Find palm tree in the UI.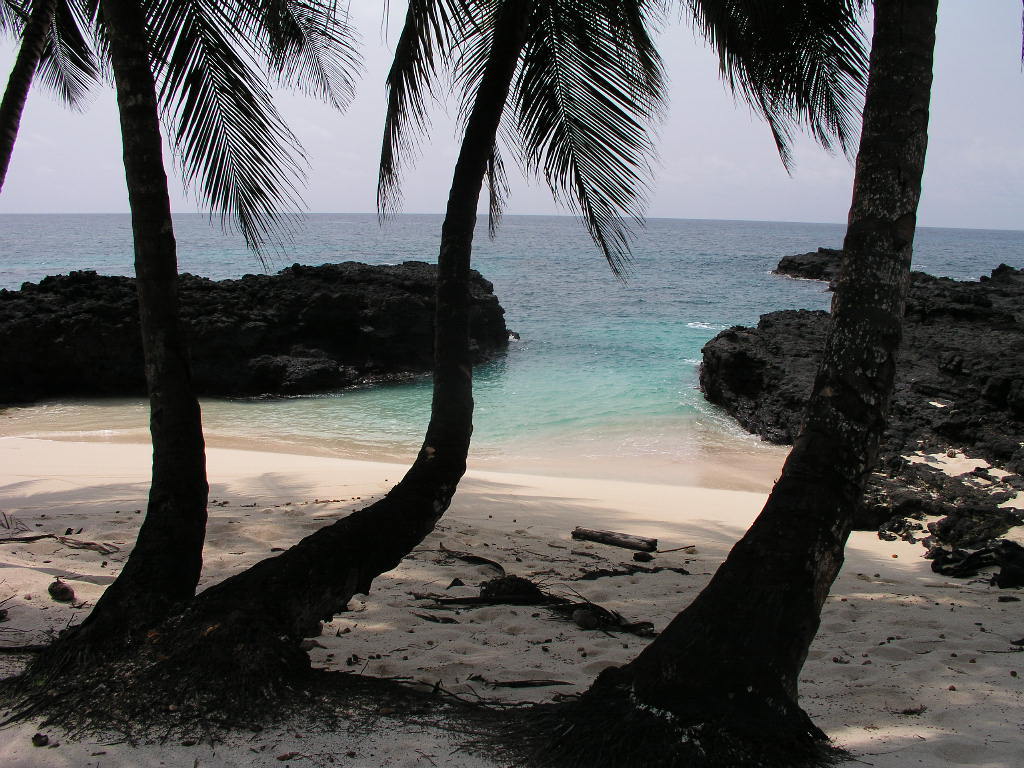
UI element at select_region(38, 3, 333, 668).
